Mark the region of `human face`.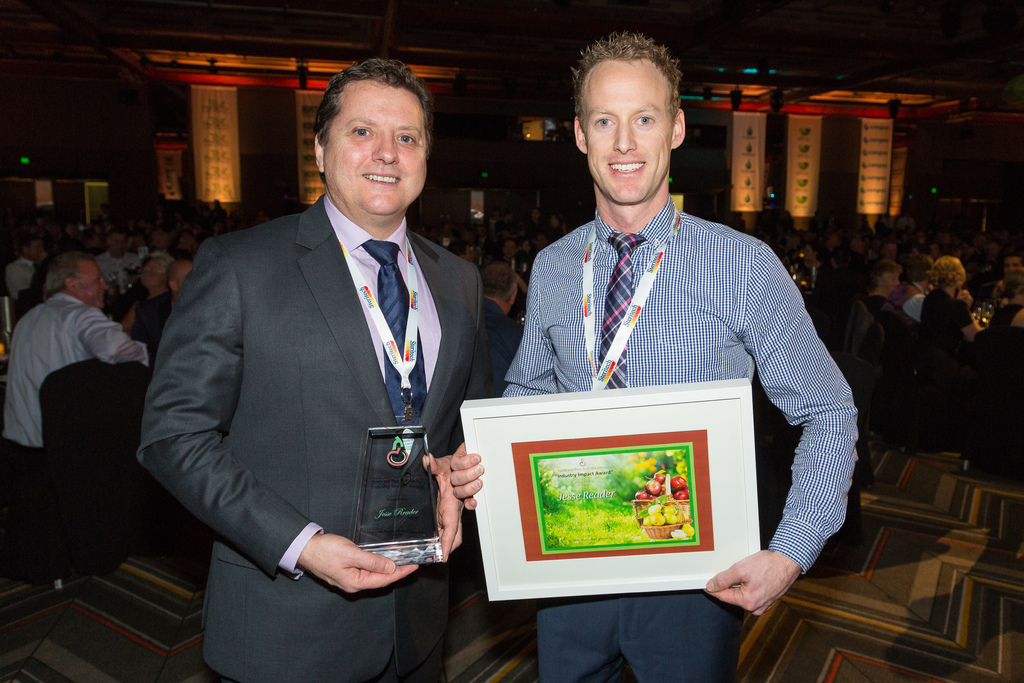
Region: <box>141,263,165,290</box>.
